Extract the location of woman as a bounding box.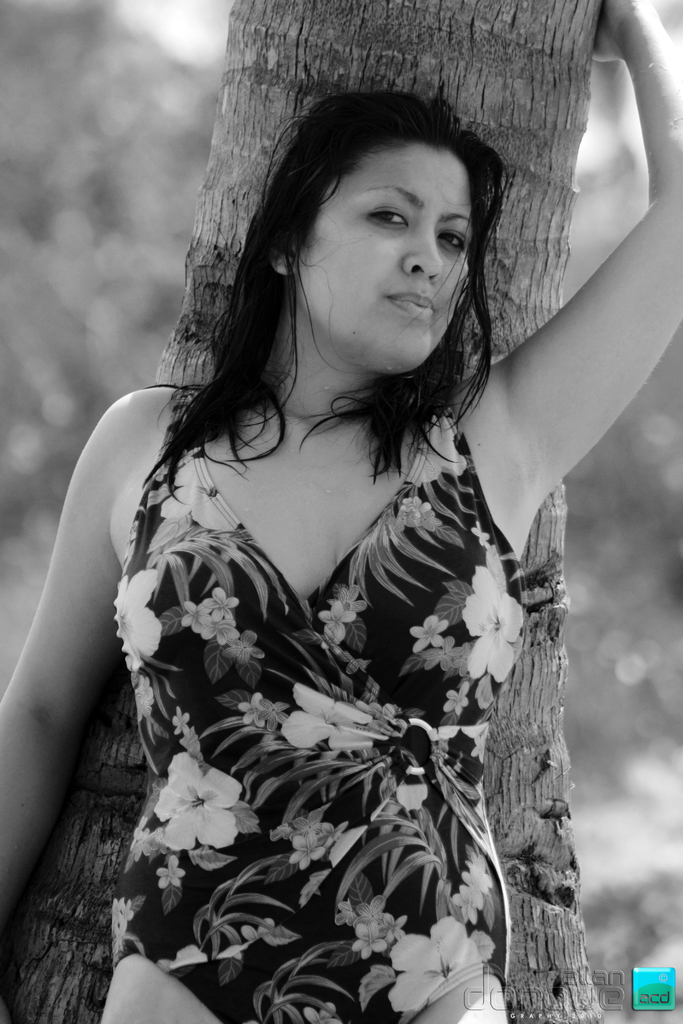
0, 0, 682, 1023.
